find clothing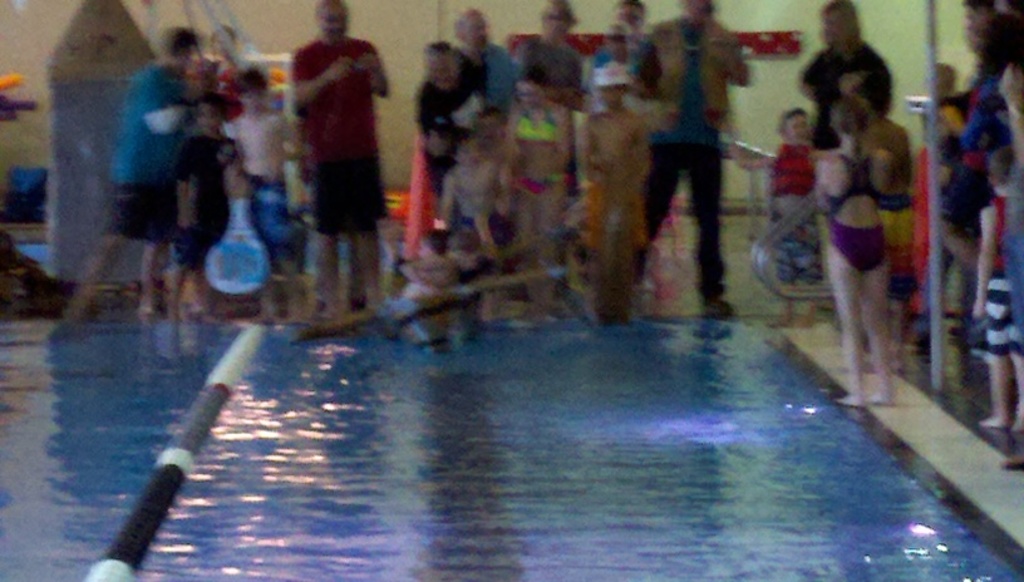
Rect(463, 31, 518, 102)
